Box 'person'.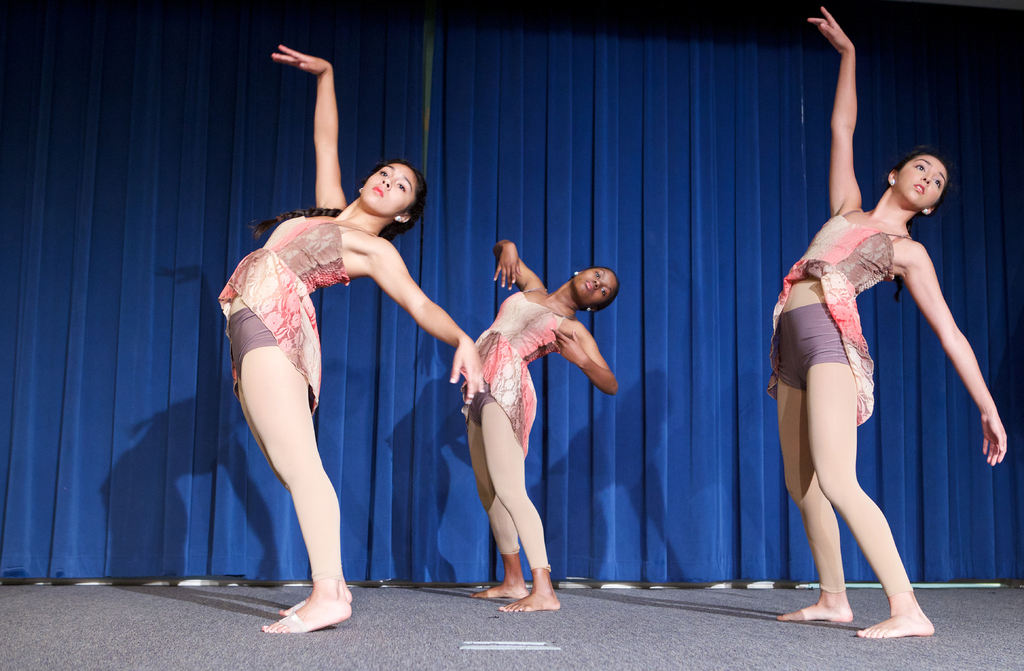
x1=440, y1=227, x2=636, y2=602.
